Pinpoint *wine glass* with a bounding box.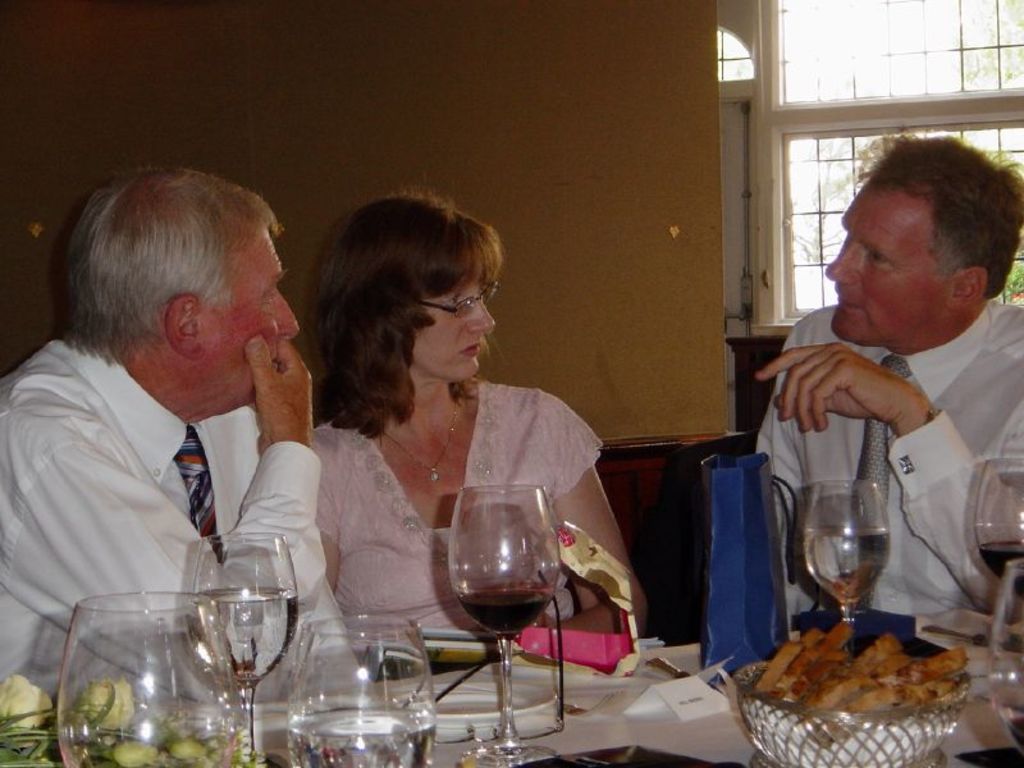
(left=186, top=530, right=294, bottom=767).
